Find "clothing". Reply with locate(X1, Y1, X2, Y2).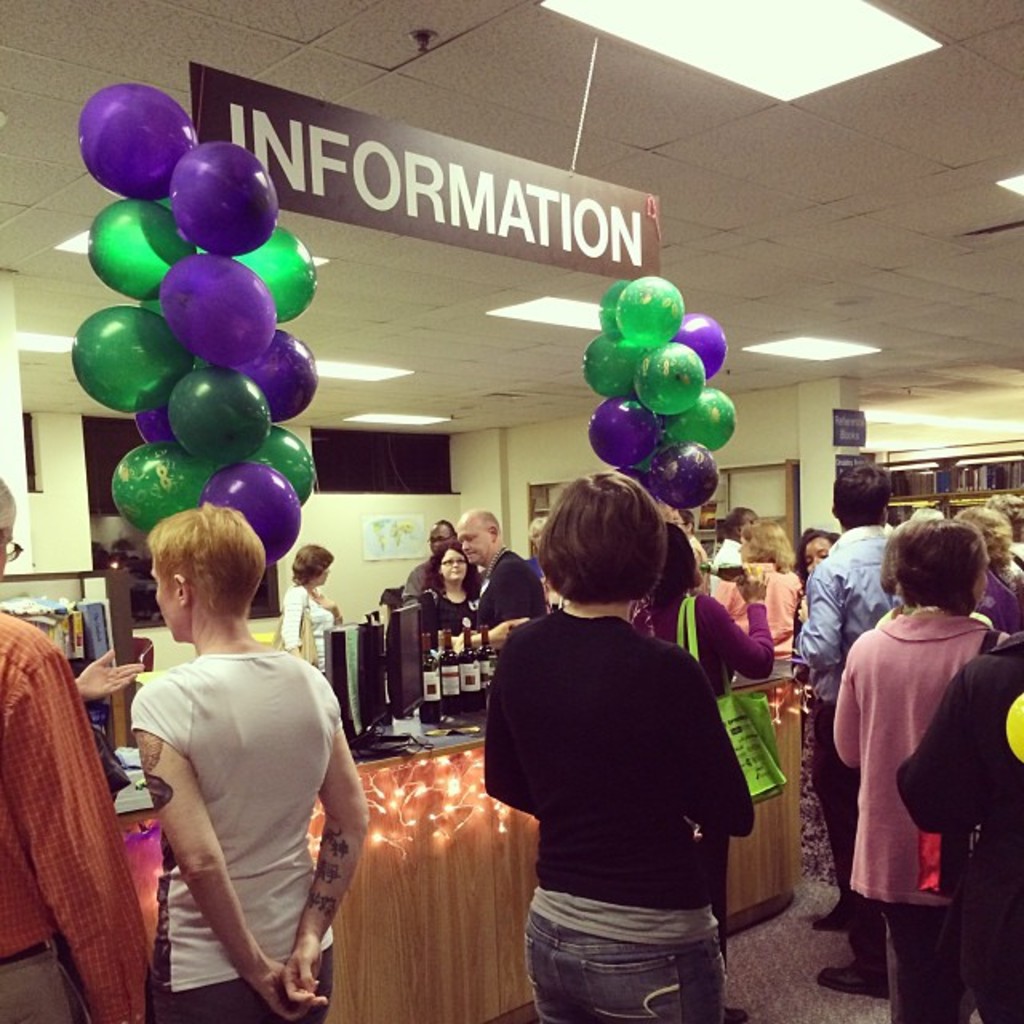
locate(480, 598, 755, 1022).
